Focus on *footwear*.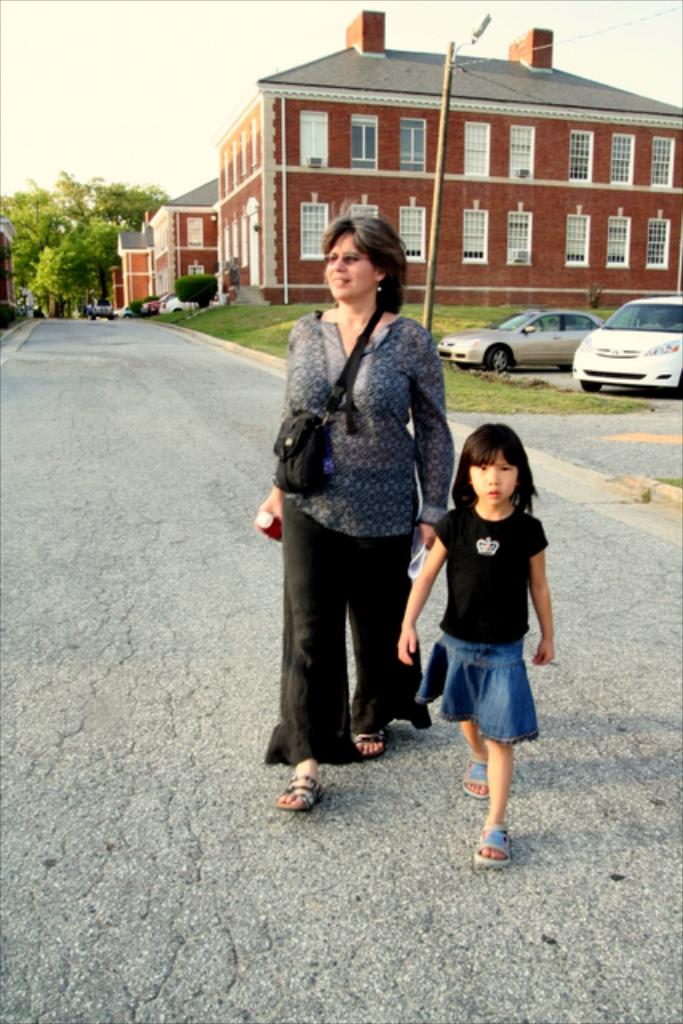
Focused at bbox(272, 779, 326, 816).
